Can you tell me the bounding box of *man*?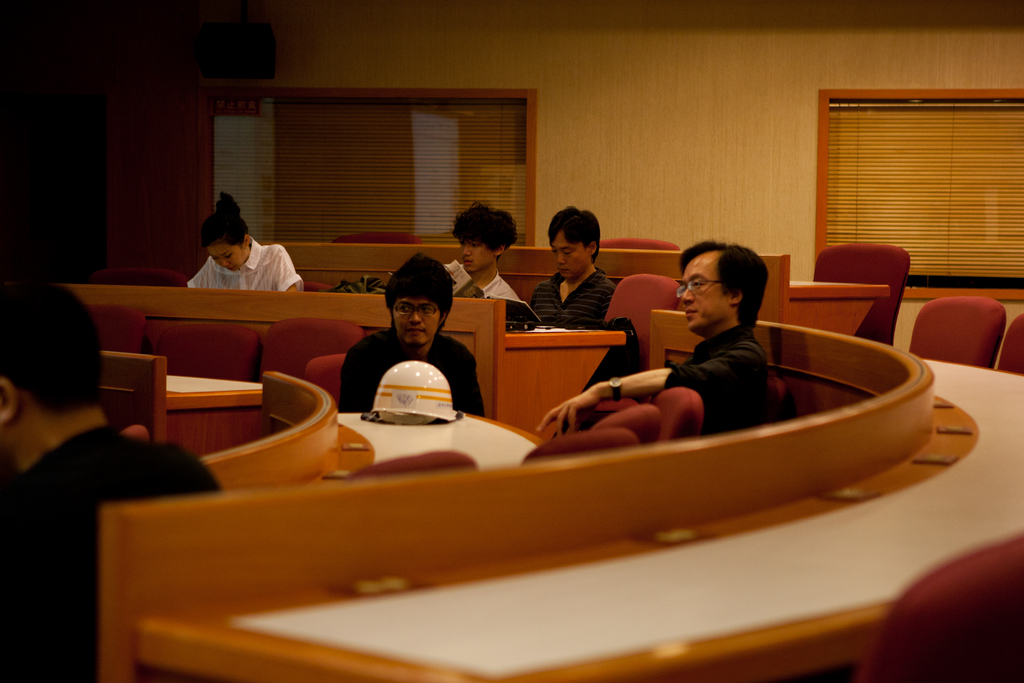
[538,239,805,438].
